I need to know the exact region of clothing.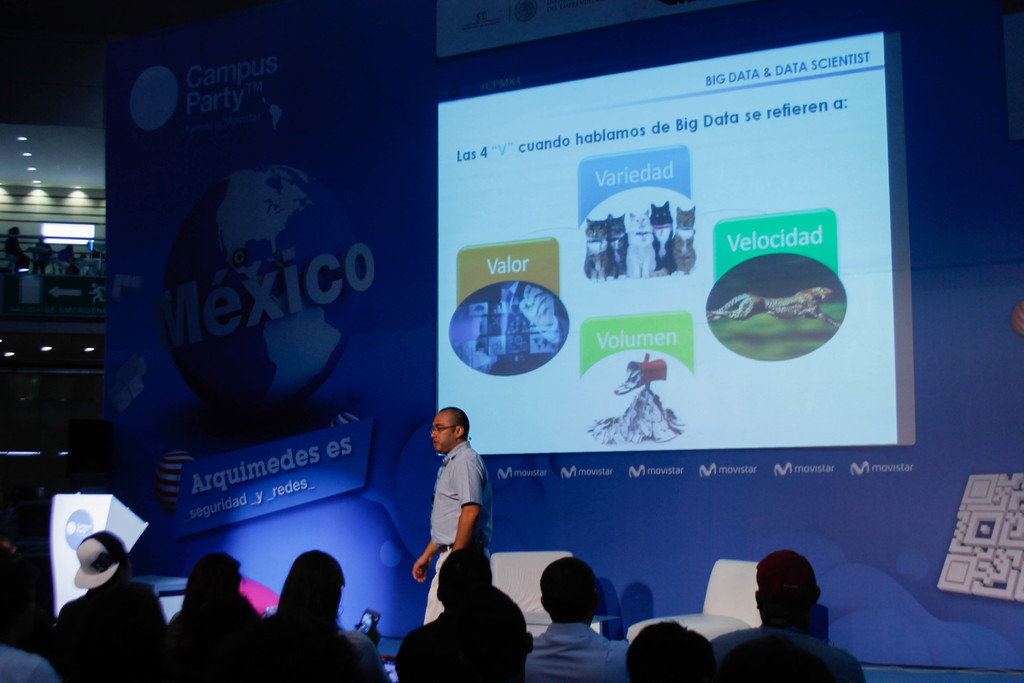
Region: [left=166, top=572, right=254, bottom=682].
